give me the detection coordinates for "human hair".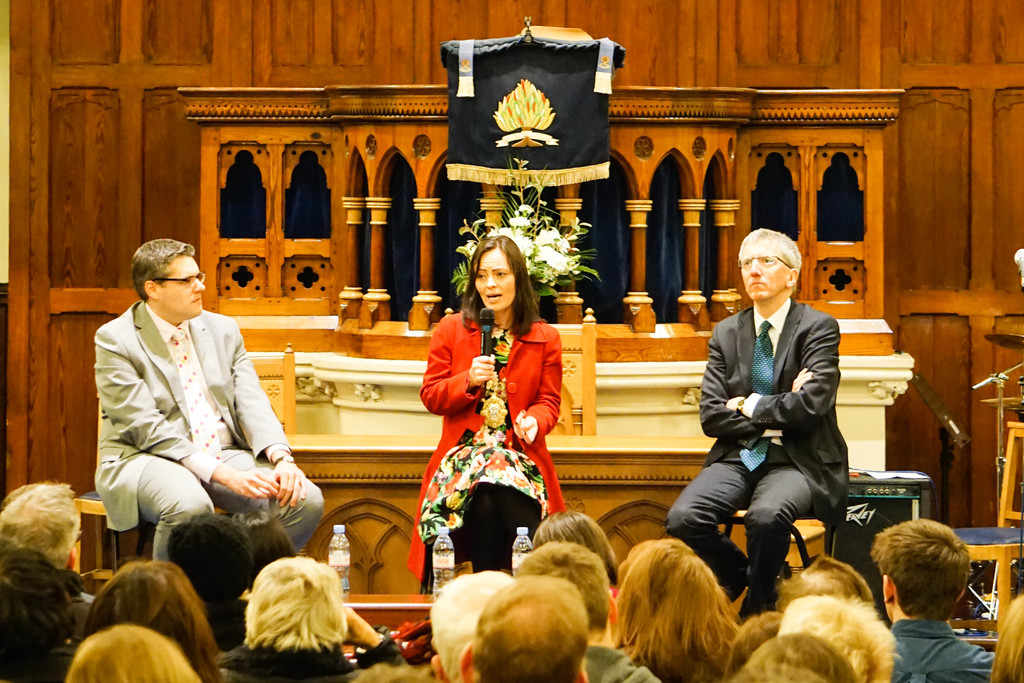
(736, 228, 802, 295).
